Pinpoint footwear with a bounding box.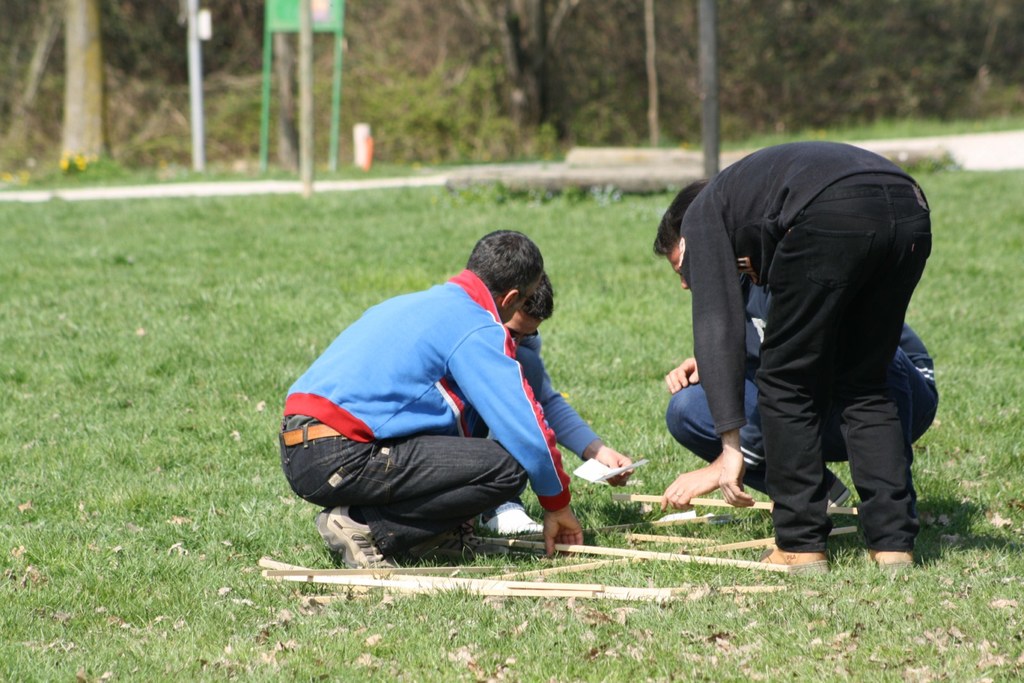
bbox=(476, 499, 545, 540).
